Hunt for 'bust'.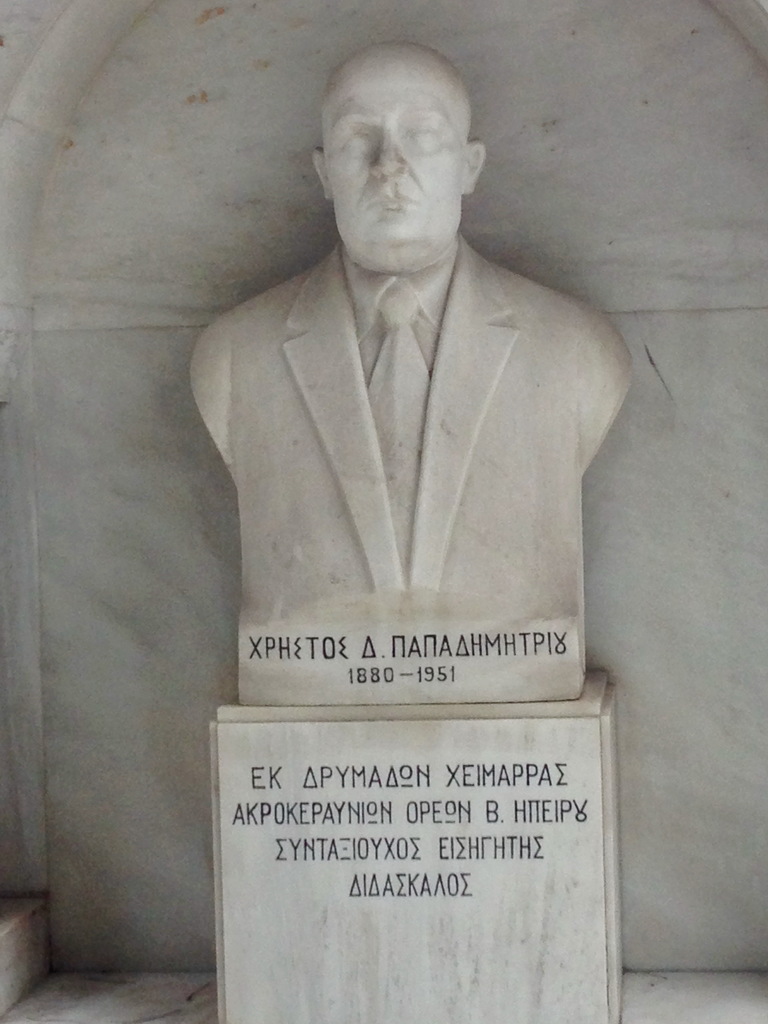
Hunted down at BBox(189, 41, 634, 700).
